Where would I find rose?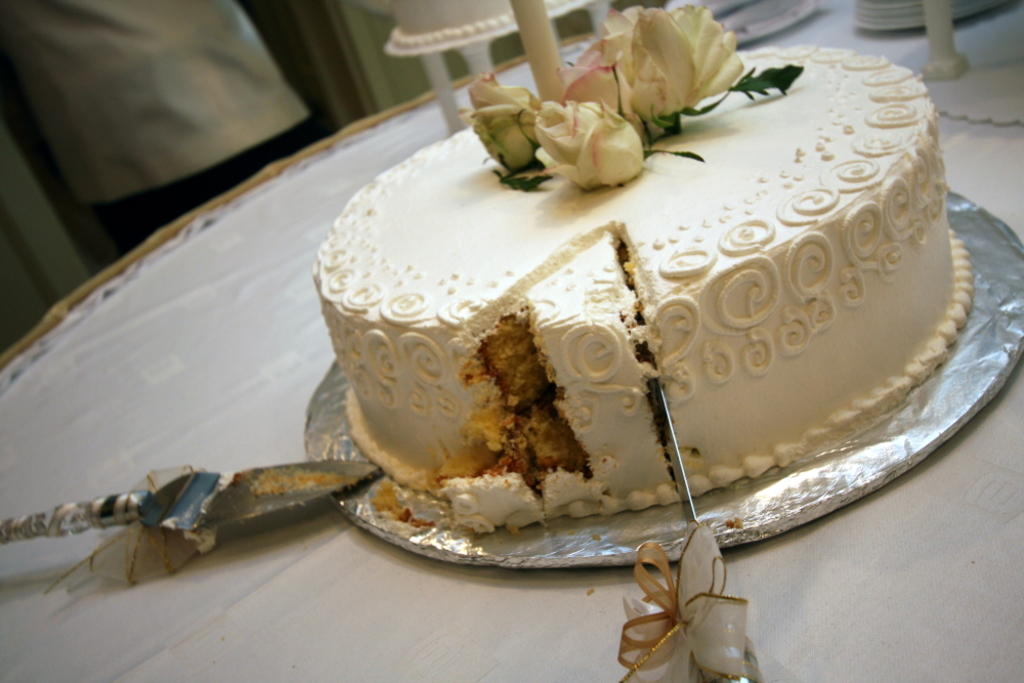
At region(543, 97, 644, 190).
